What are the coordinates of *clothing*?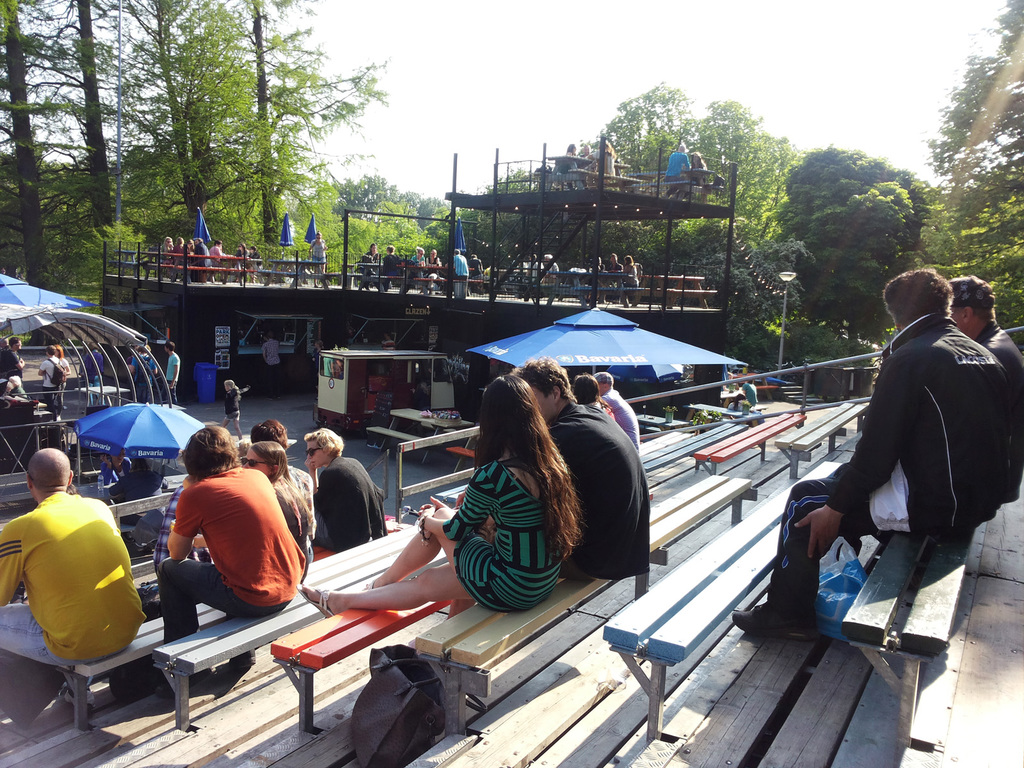
410:257:425:278.
